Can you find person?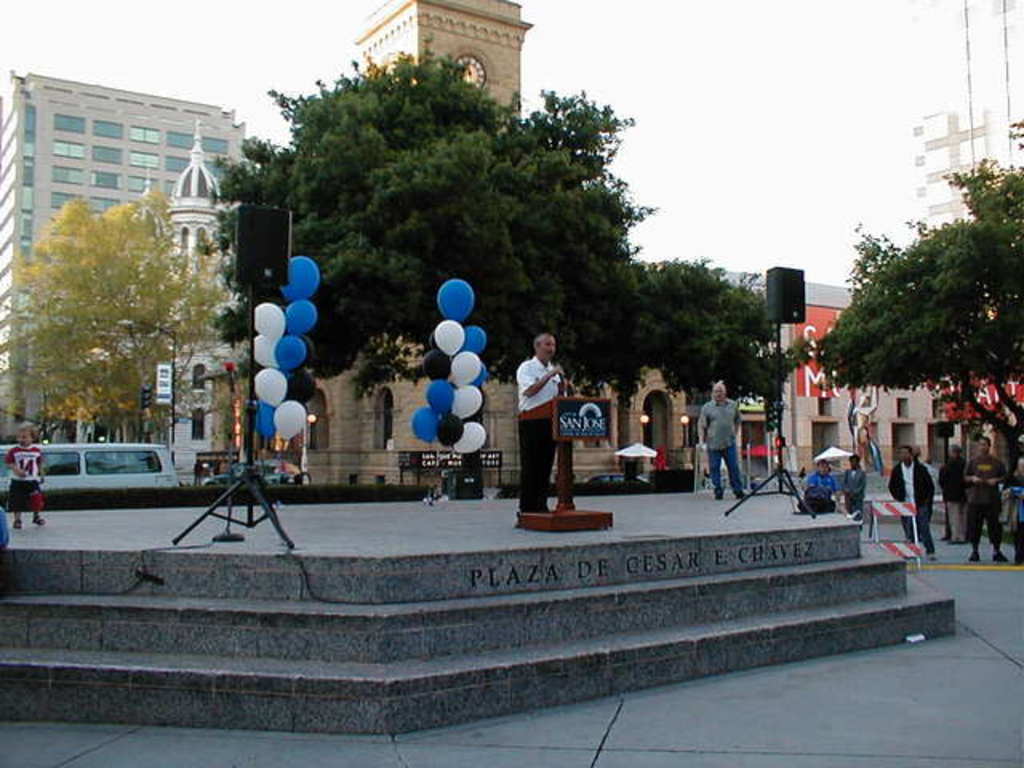
Yes, bounding box: bbox=(888, 438, 938, 563).
